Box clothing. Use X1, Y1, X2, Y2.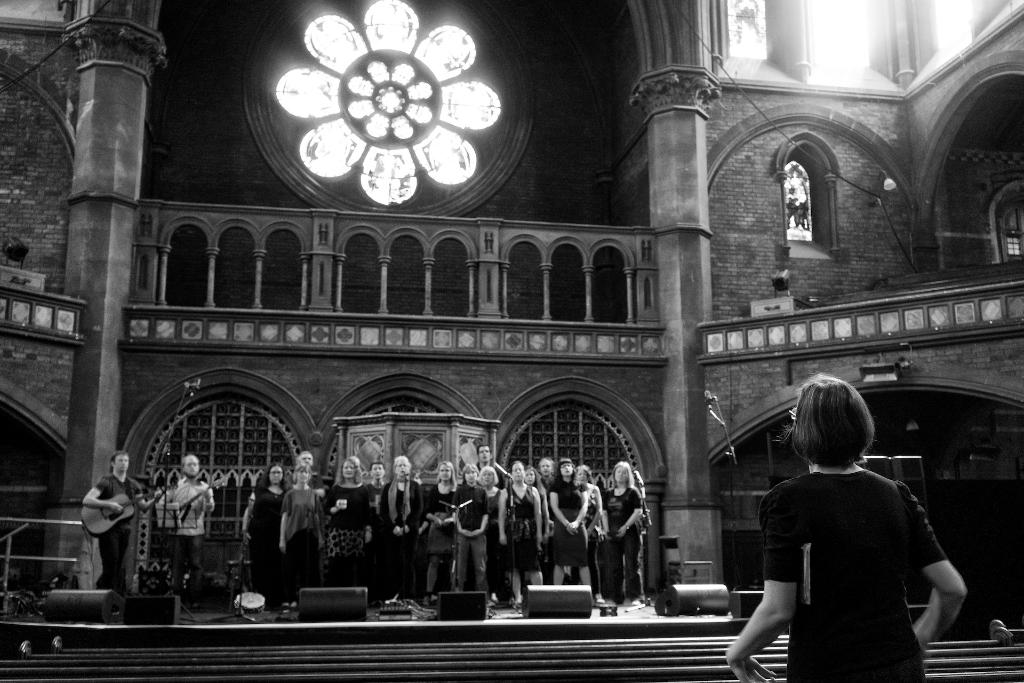
502, 484, 544, 574.
